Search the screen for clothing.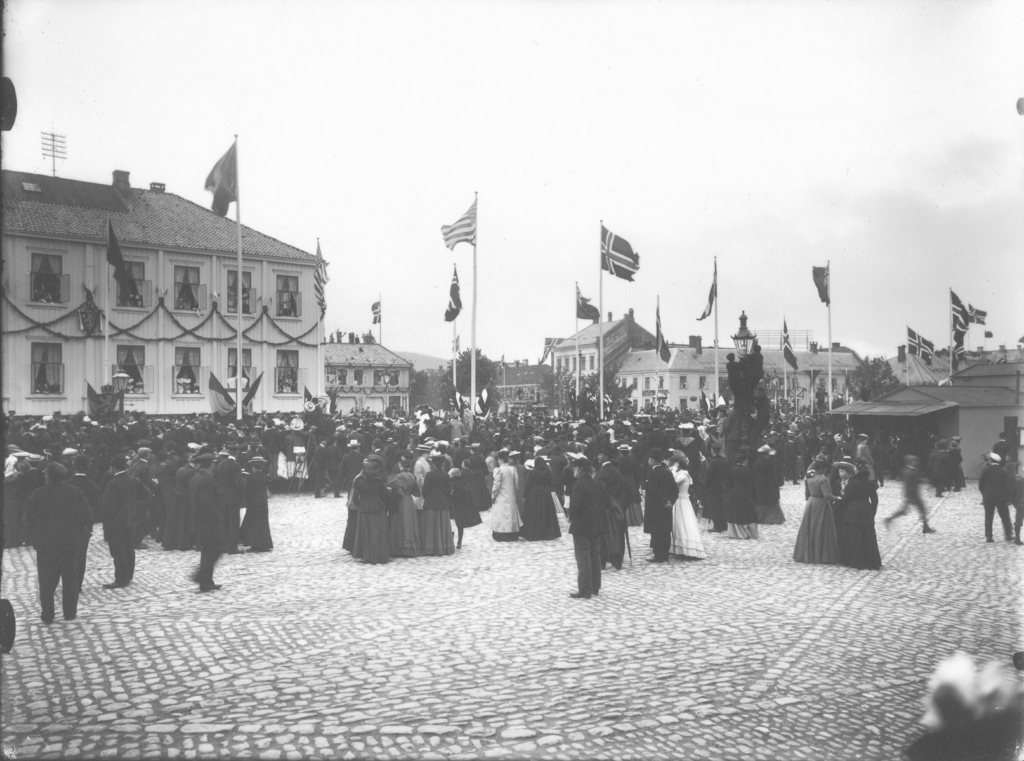
Found at 160,458,189,550.
